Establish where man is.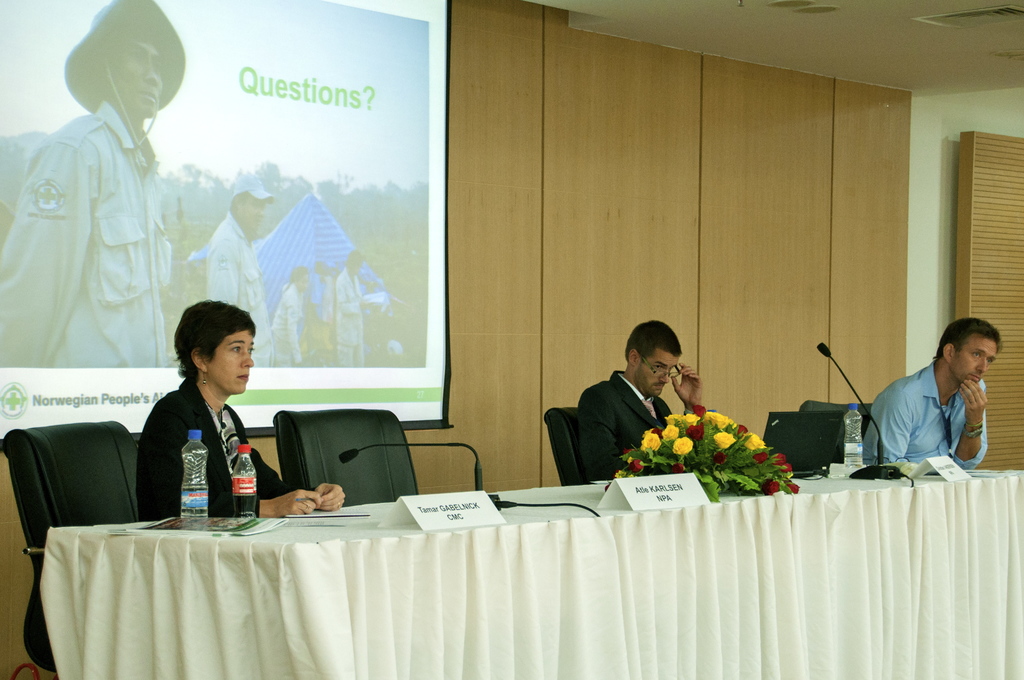
Established at bbox=[205, 176, 284, 369].
